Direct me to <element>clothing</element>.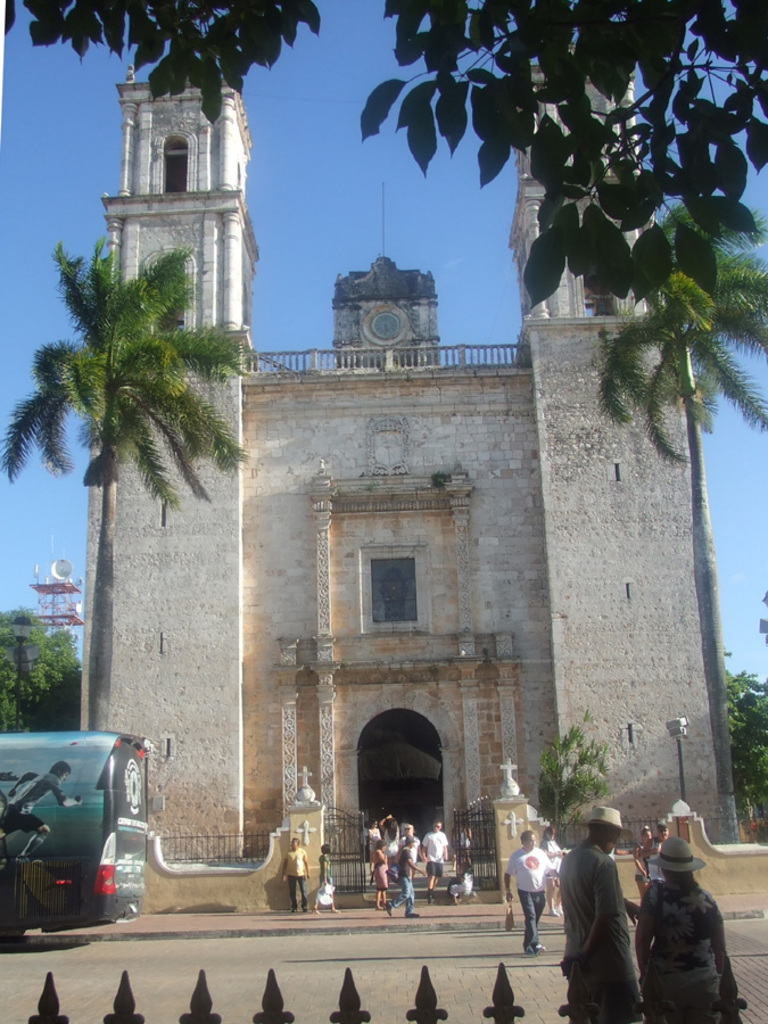
Direction: 317 852 331 884.
